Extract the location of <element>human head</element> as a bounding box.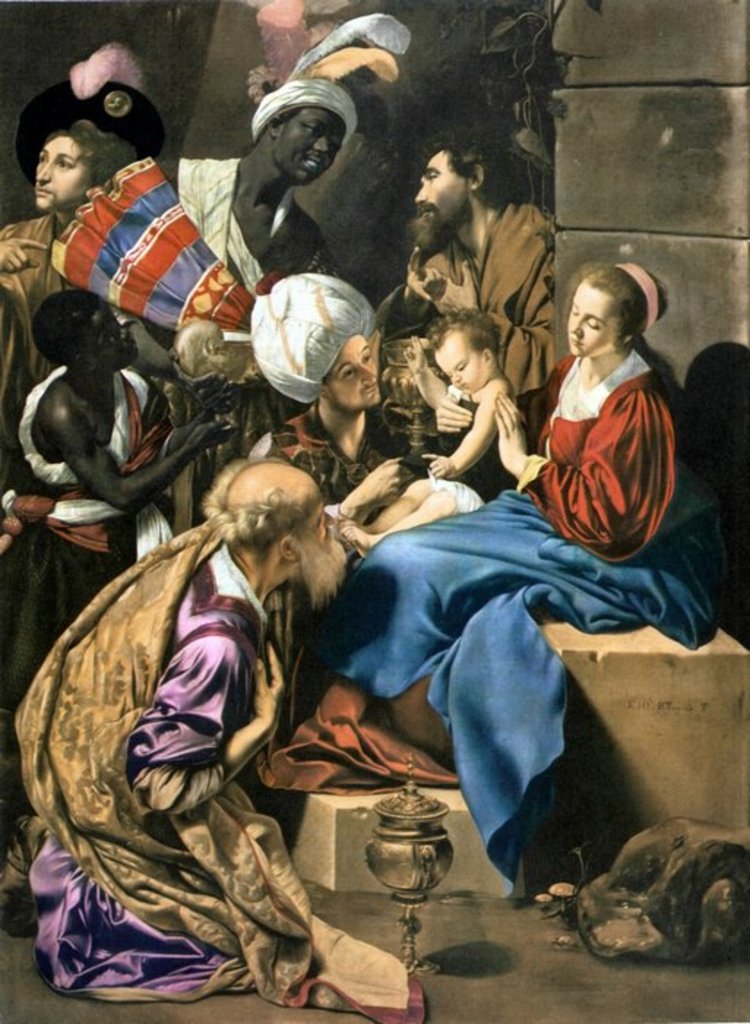
(13, 45, 164, 218).
